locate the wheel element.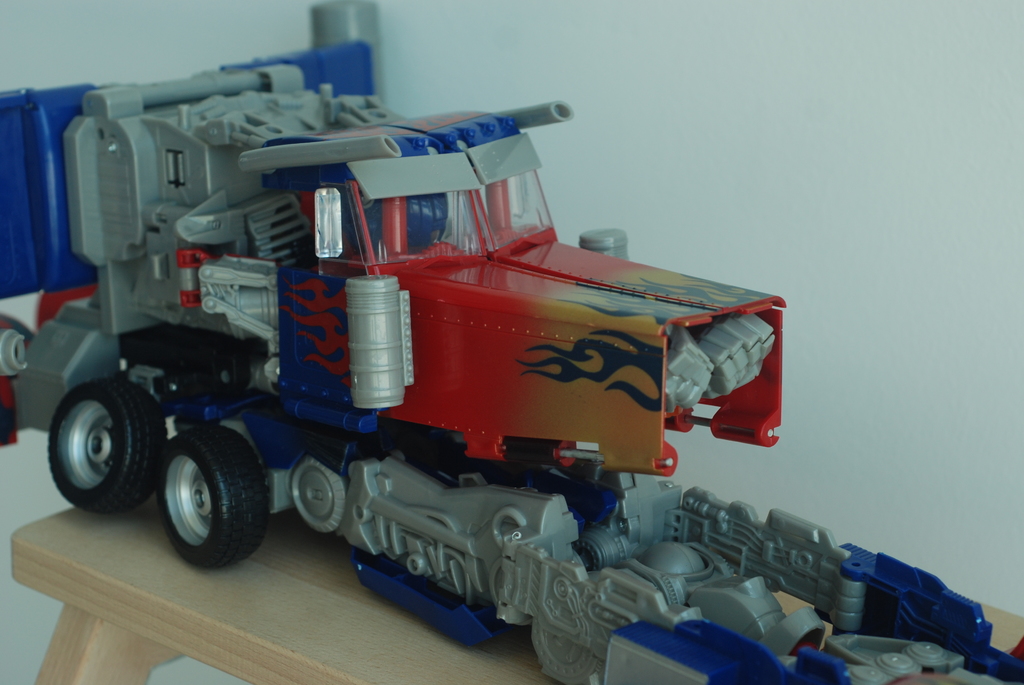
Element bbox: select_region(530, 631, 598, 684).
